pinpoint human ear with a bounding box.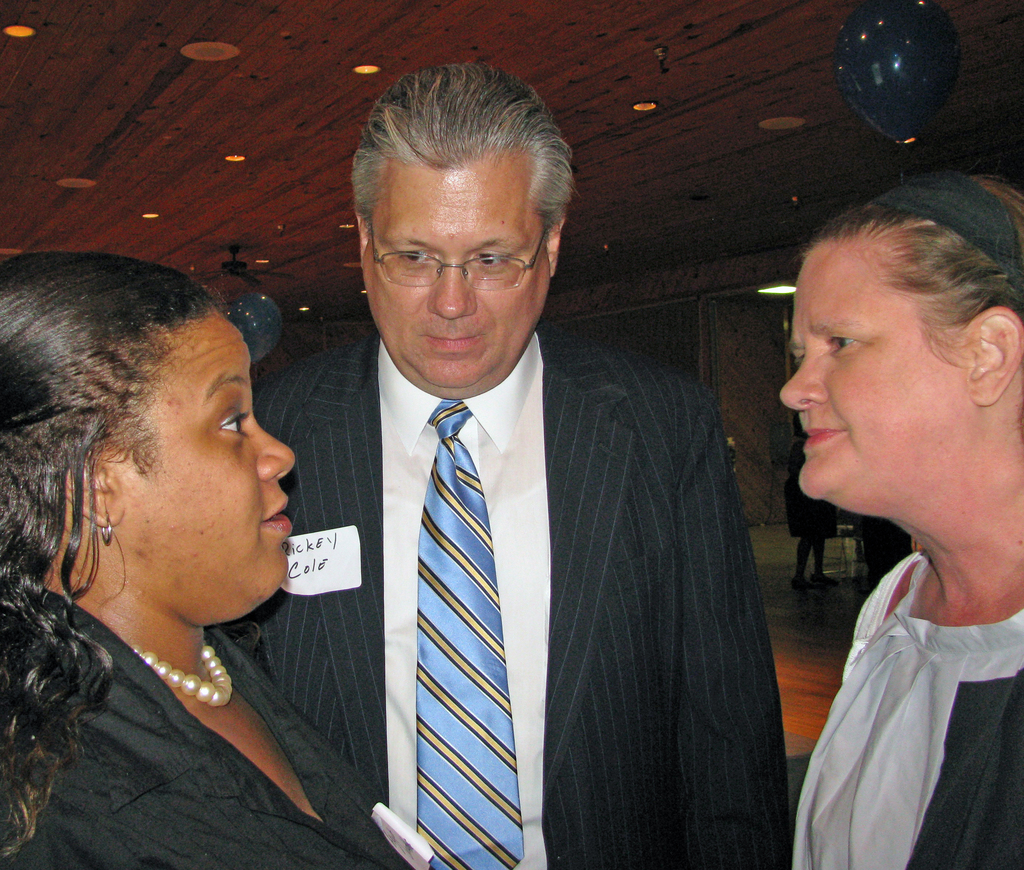
bbox=(966, 307, 1023, 408).
